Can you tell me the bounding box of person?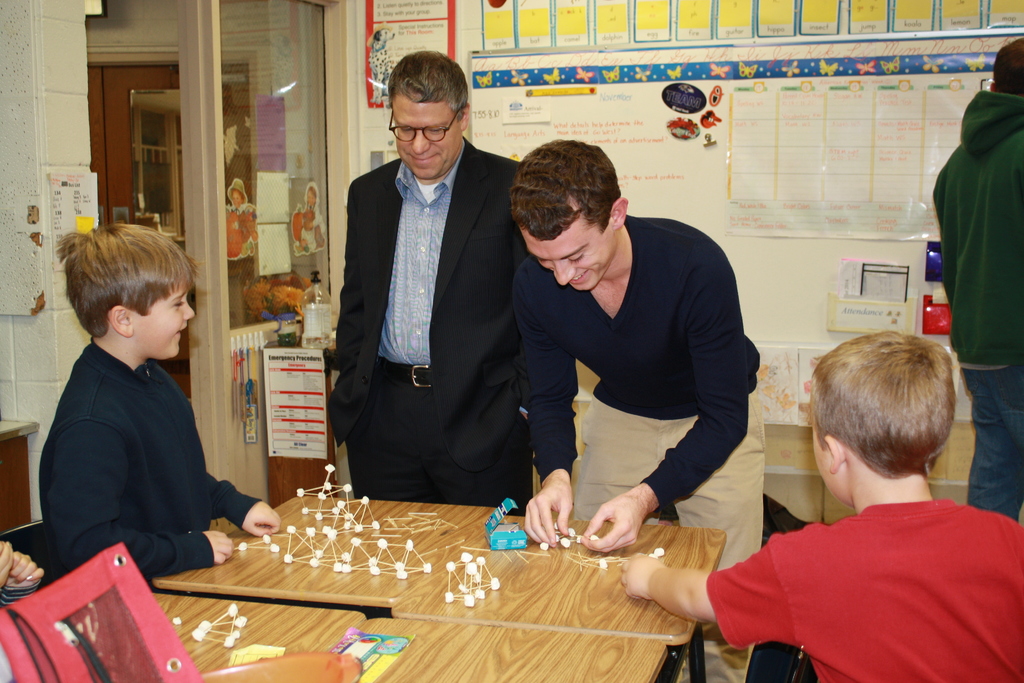
detection(326, 54, 522, 508).
